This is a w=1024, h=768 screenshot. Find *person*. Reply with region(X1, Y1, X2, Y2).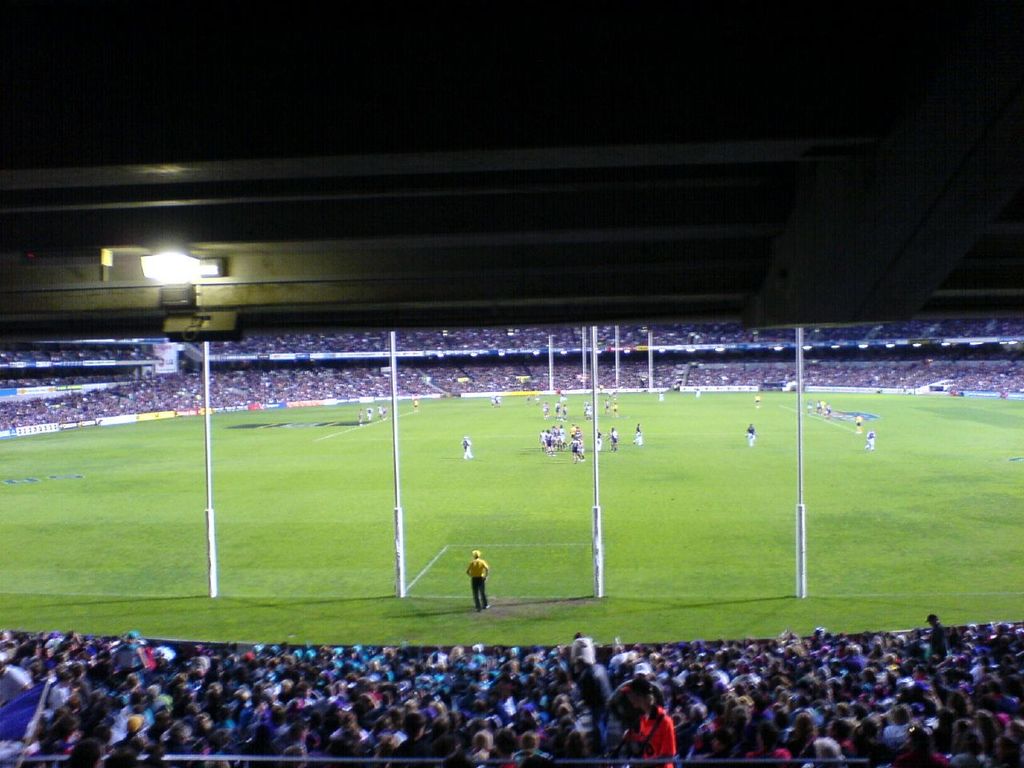
region(754, 395, 759, 410).
